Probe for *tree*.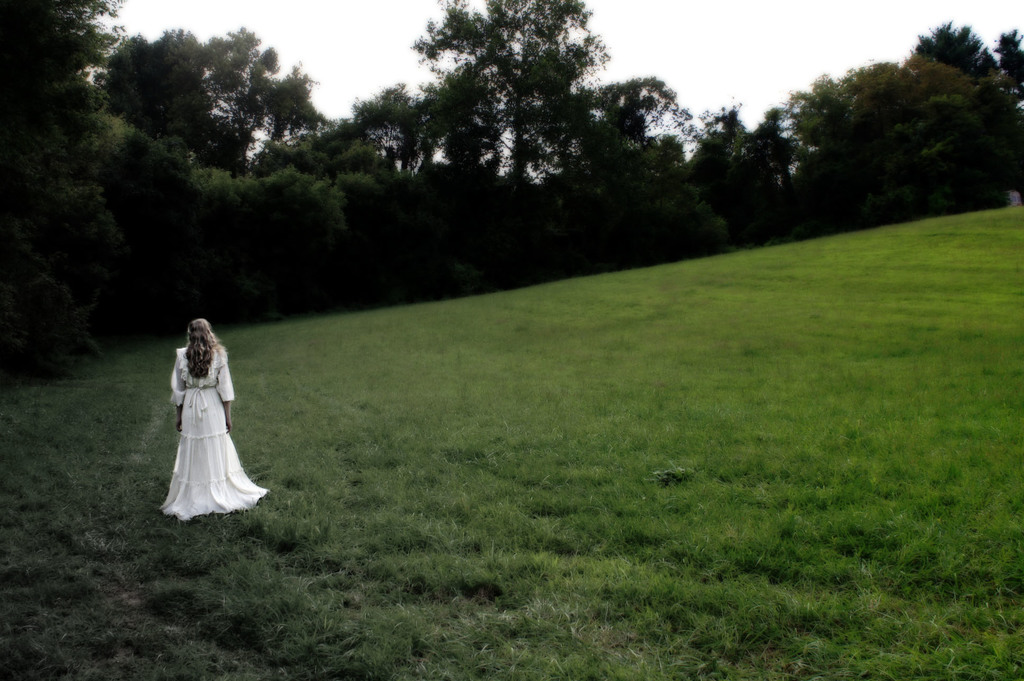
Probe result: (349, 78, 452, 204).
